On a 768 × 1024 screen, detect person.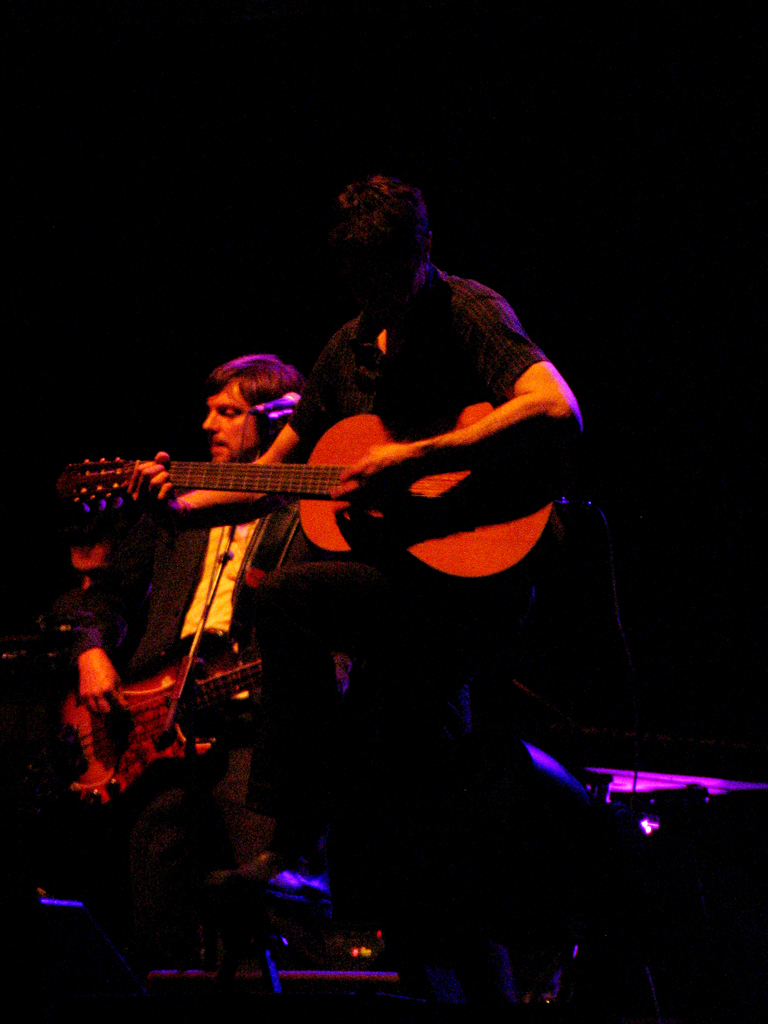
124 181 555 732.
